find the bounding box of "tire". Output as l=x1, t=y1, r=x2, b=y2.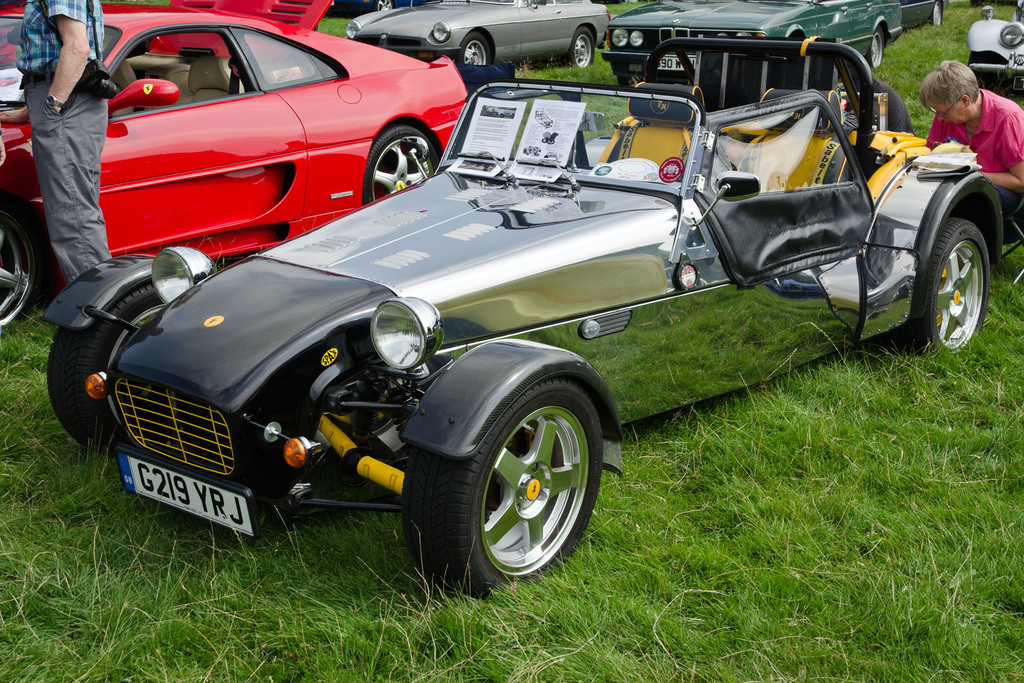
l=564, t=25, r=600, b=74.
